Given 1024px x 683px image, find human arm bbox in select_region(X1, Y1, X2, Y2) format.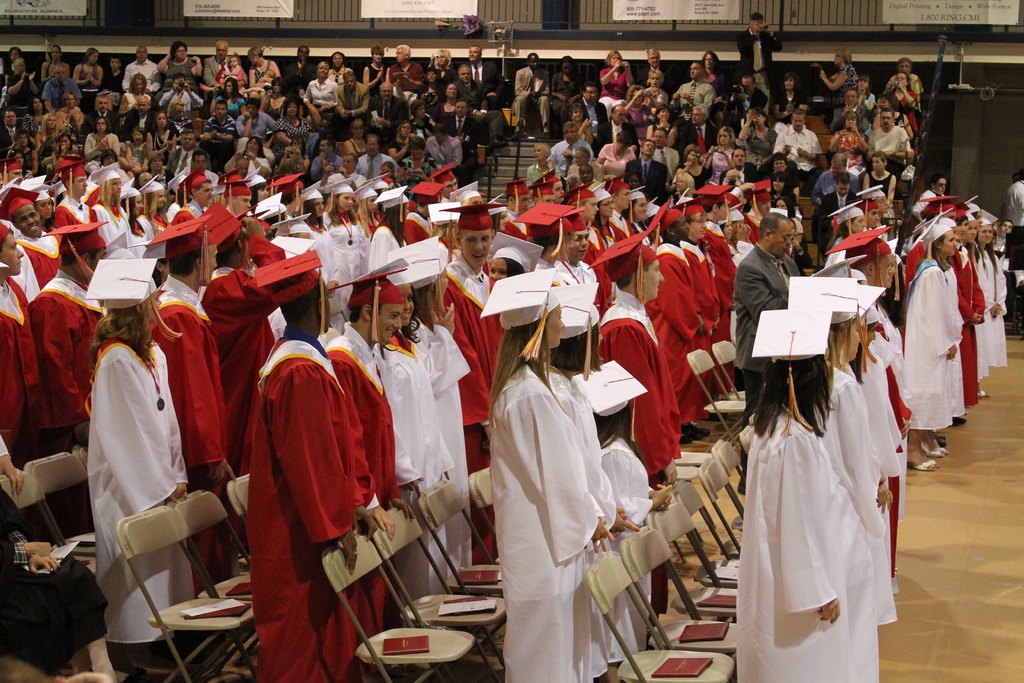
select_region(671, 262, 705, 333).
